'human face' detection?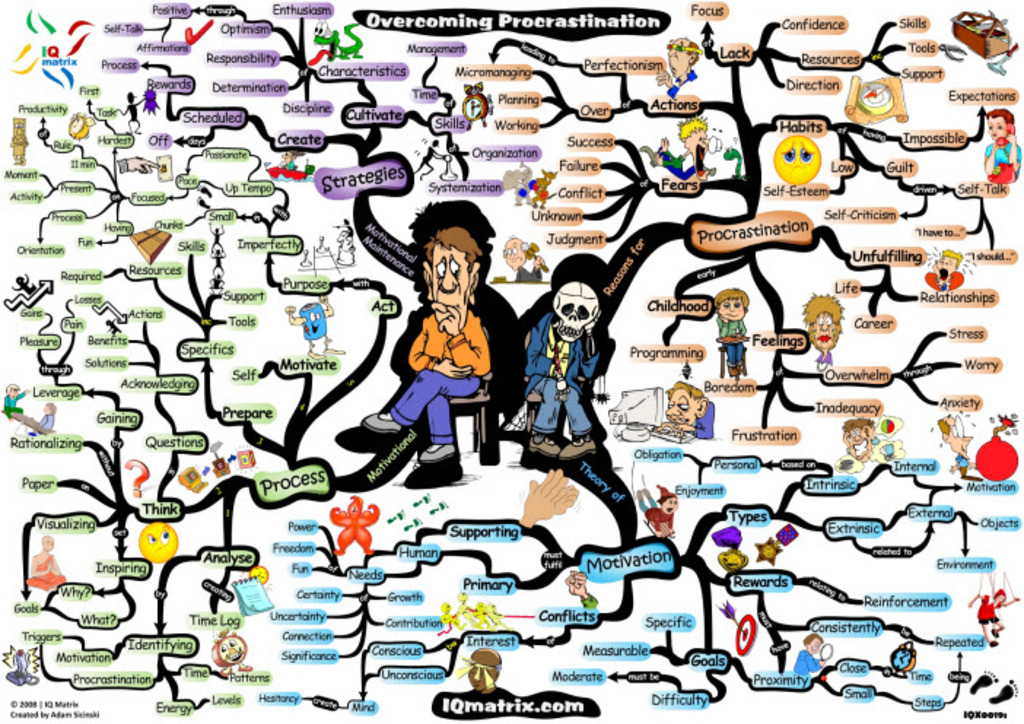
x1=716 y1=296 x2=742 y2=321
